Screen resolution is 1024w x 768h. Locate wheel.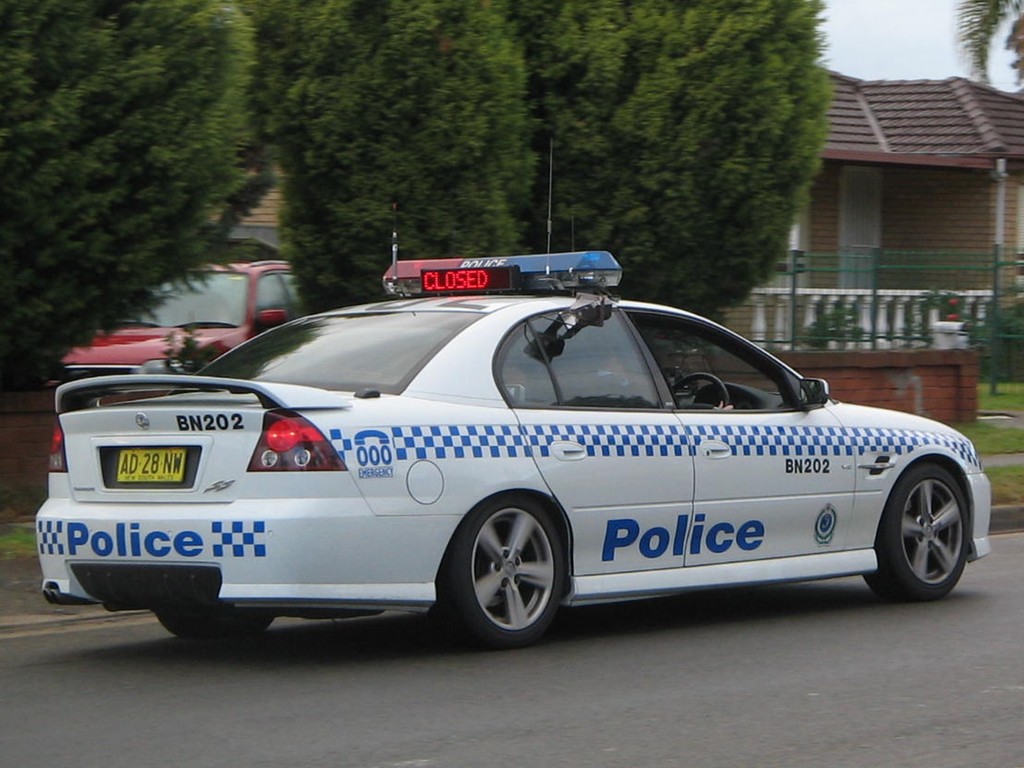
left=155, top=601, right=275, bottom=638.
